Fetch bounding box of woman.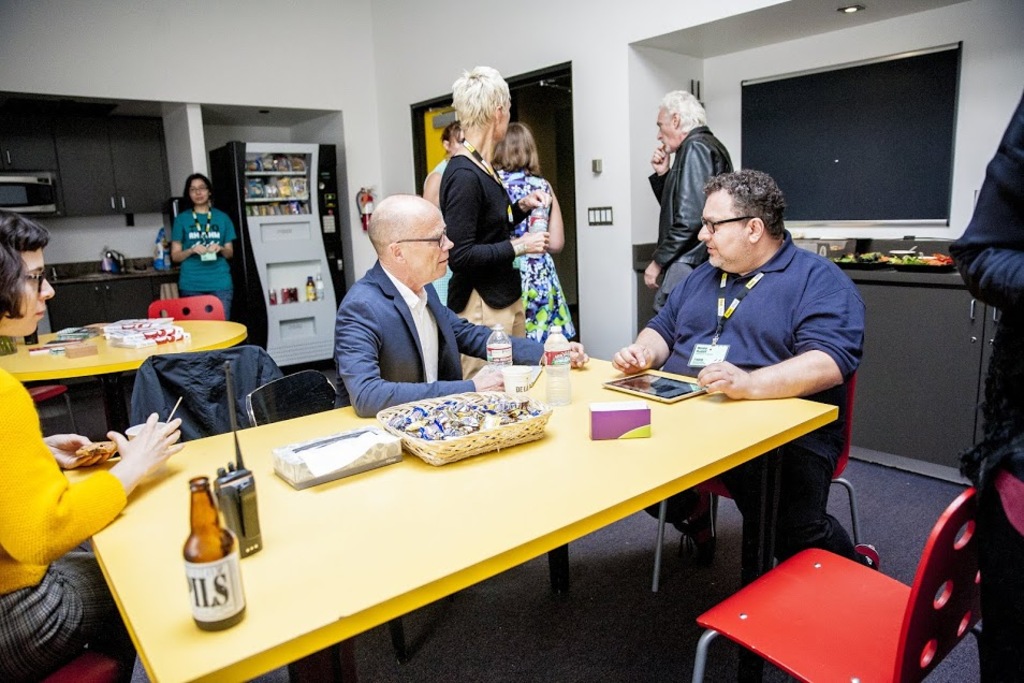
Bbox: bbox(0, 205, 181, 682).
